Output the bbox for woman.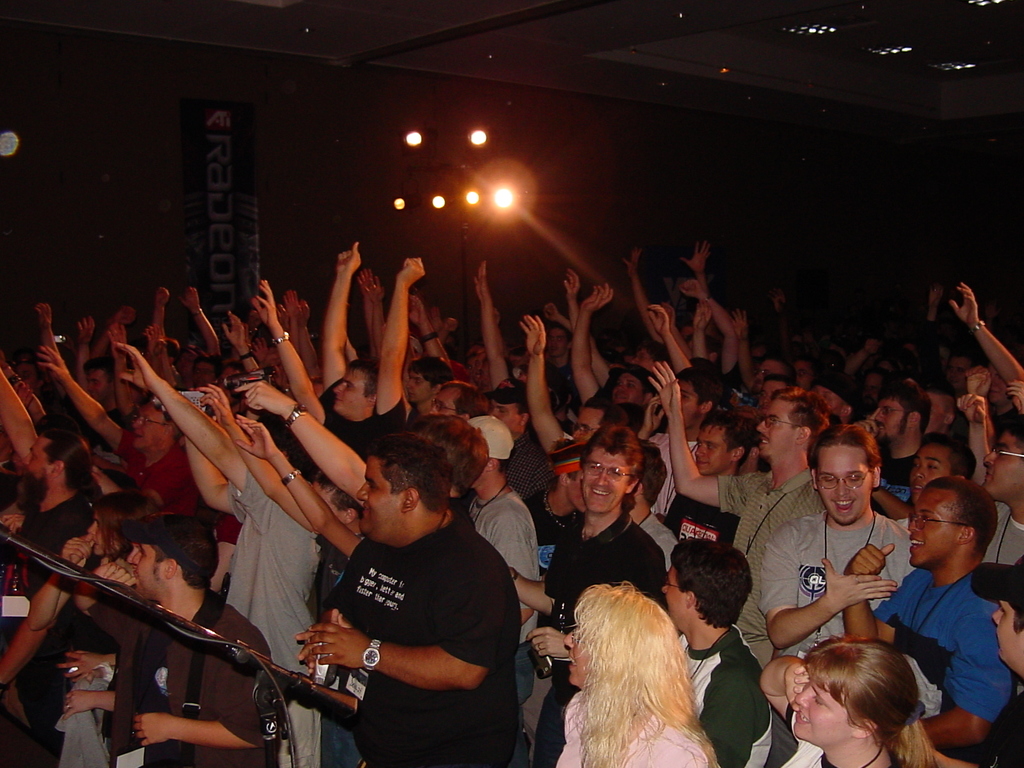
(x1=556, y1=578, x2=721, y2=767).
